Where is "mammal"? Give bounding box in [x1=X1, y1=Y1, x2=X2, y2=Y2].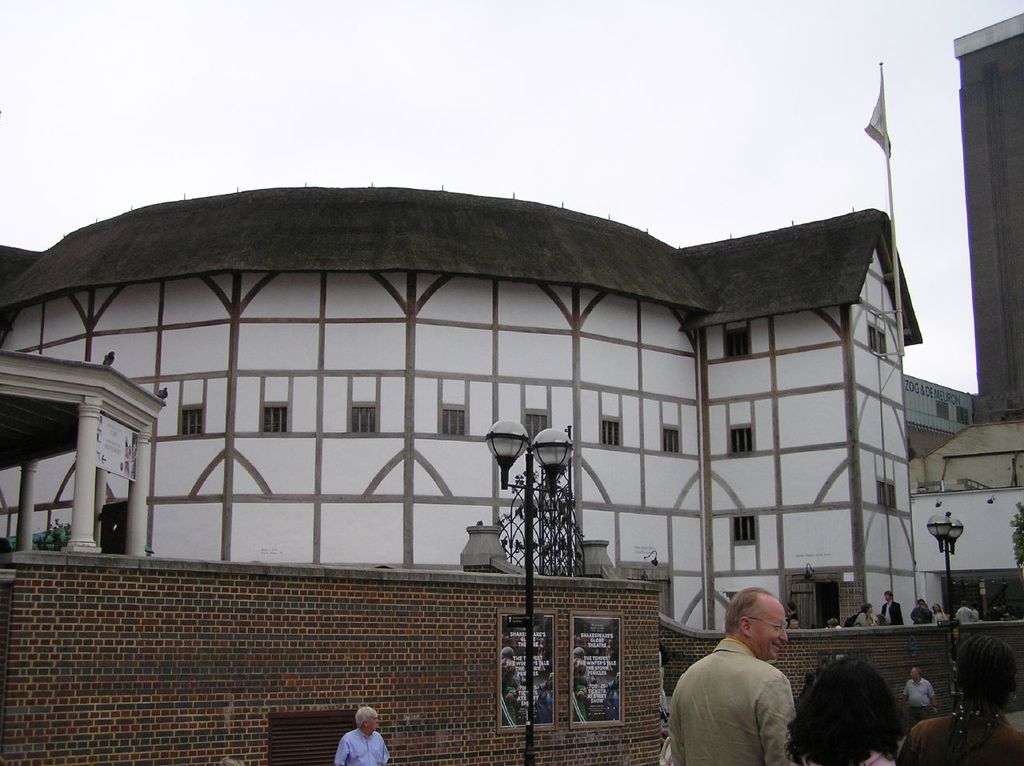
[x1=788, y1=620, x2=800, y2=629].
